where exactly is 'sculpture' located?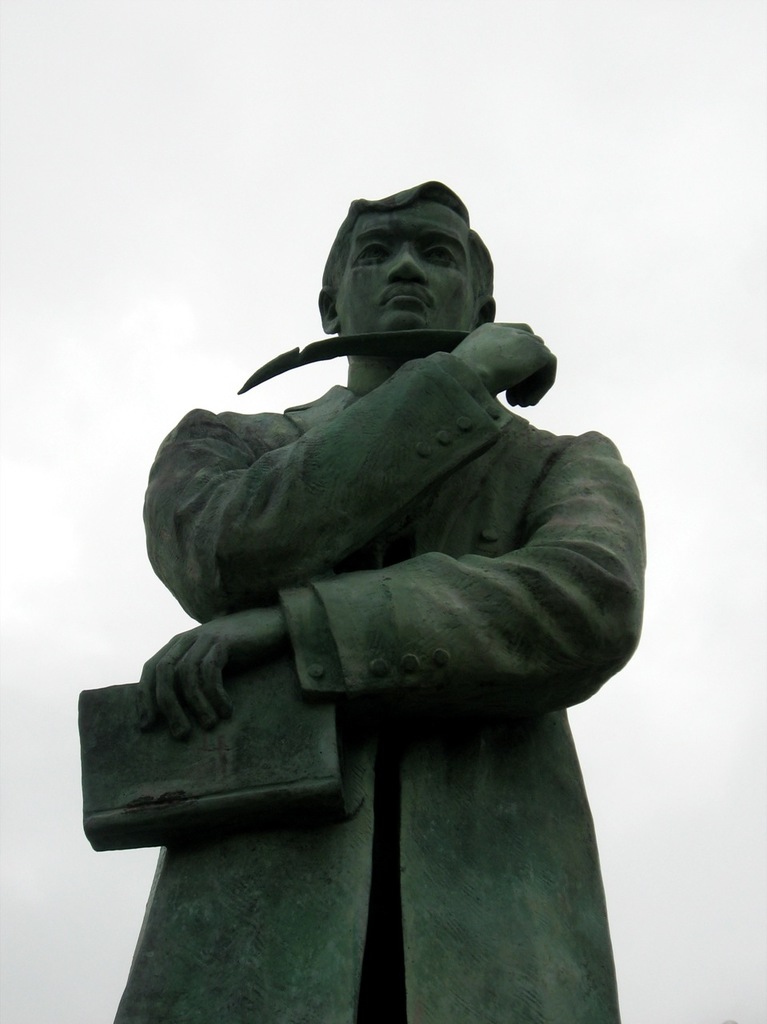
Its bounding box is 94,176,681,958.
